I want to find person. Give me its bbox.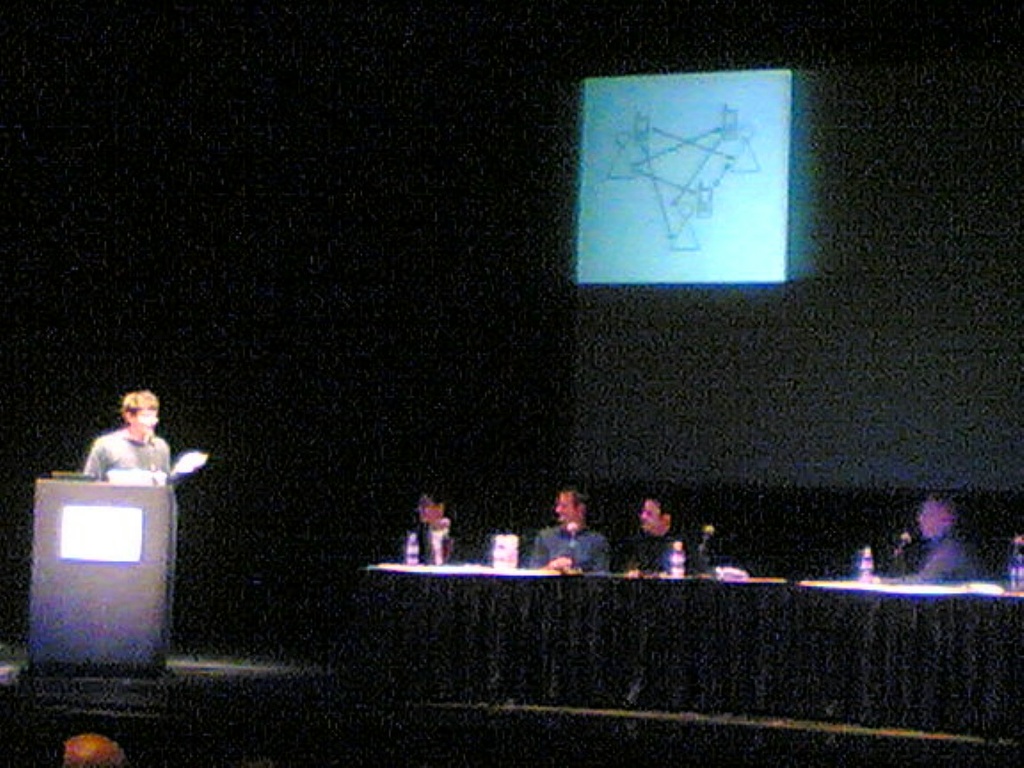
bbox=(531, 492, 605, 596).
